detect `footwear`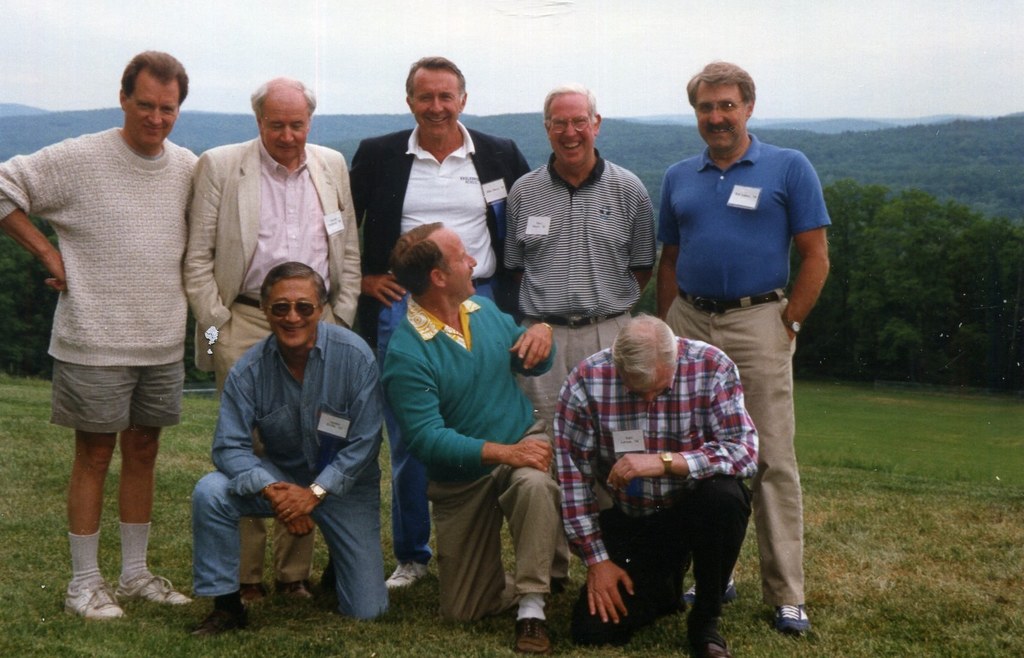
281:580:317:602
